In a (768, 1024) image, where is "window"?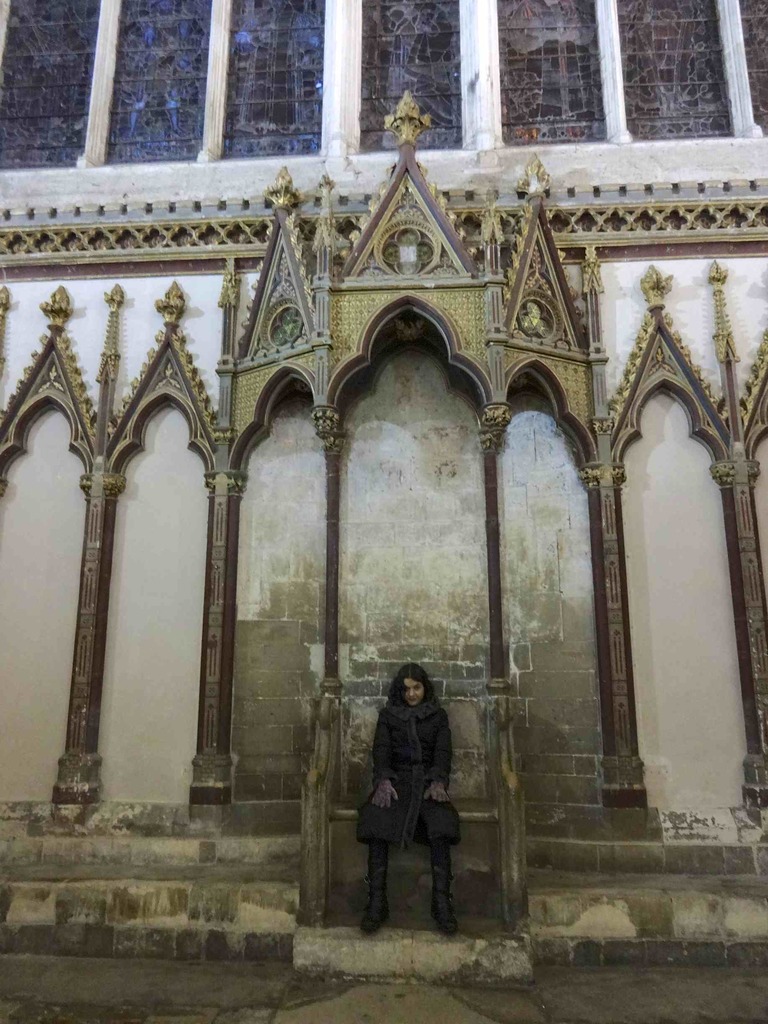
bbox(0, 0, 102, 173).
